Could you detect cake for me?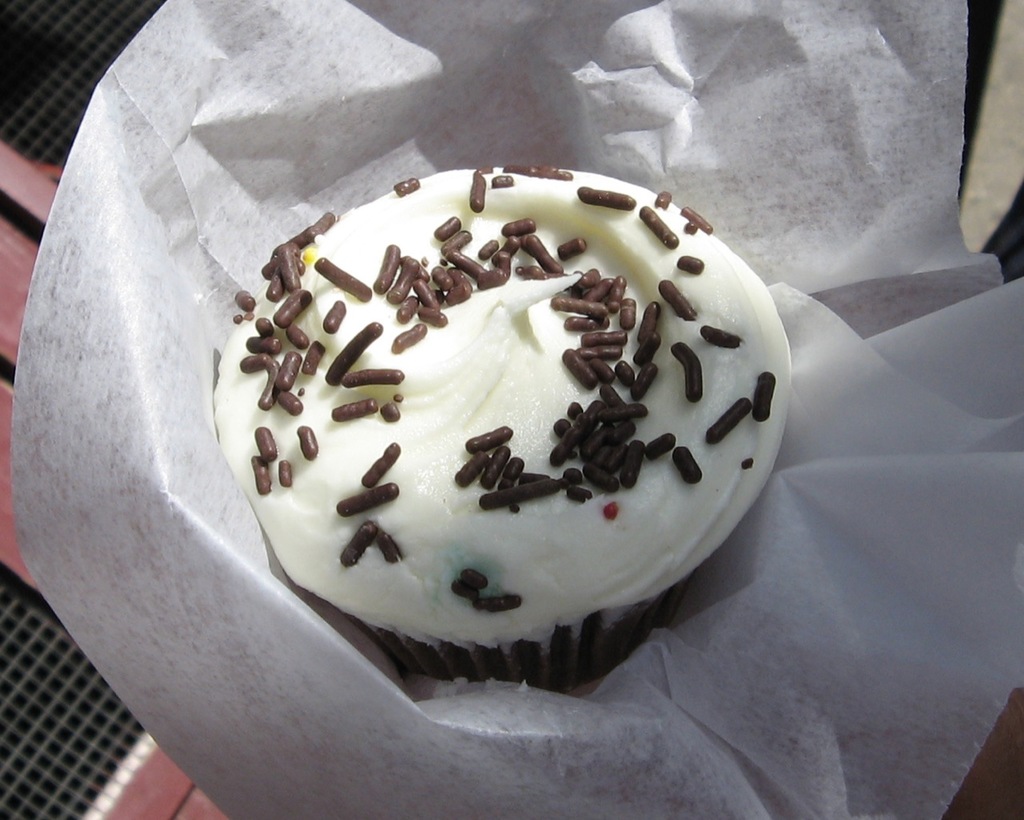
Detection result: locate(209, 164, 791, 688).
